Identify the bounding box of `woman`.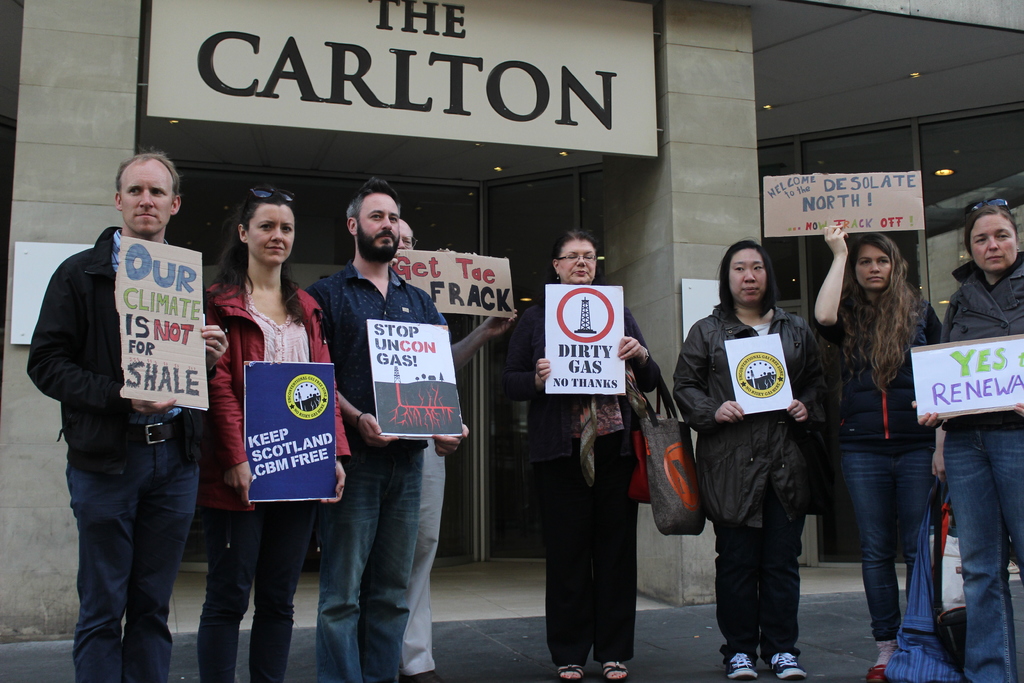
left=199, top=181, right=345, bottom=682.
